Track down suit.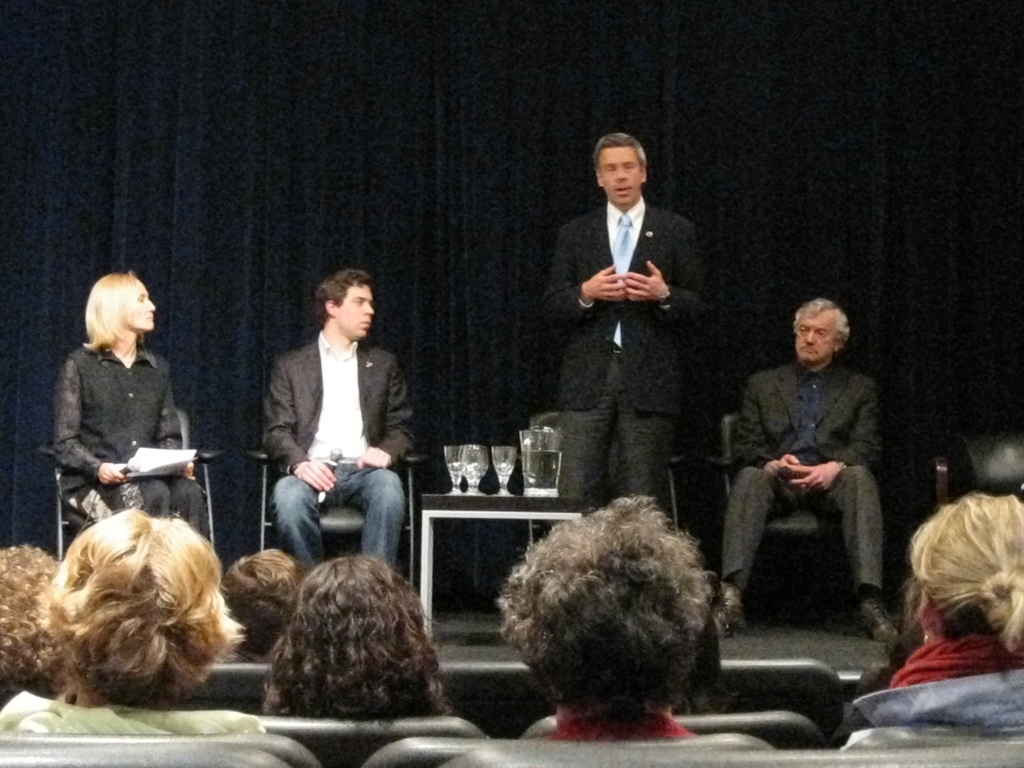
Tracked to box=[546, 147, 708, 547].
